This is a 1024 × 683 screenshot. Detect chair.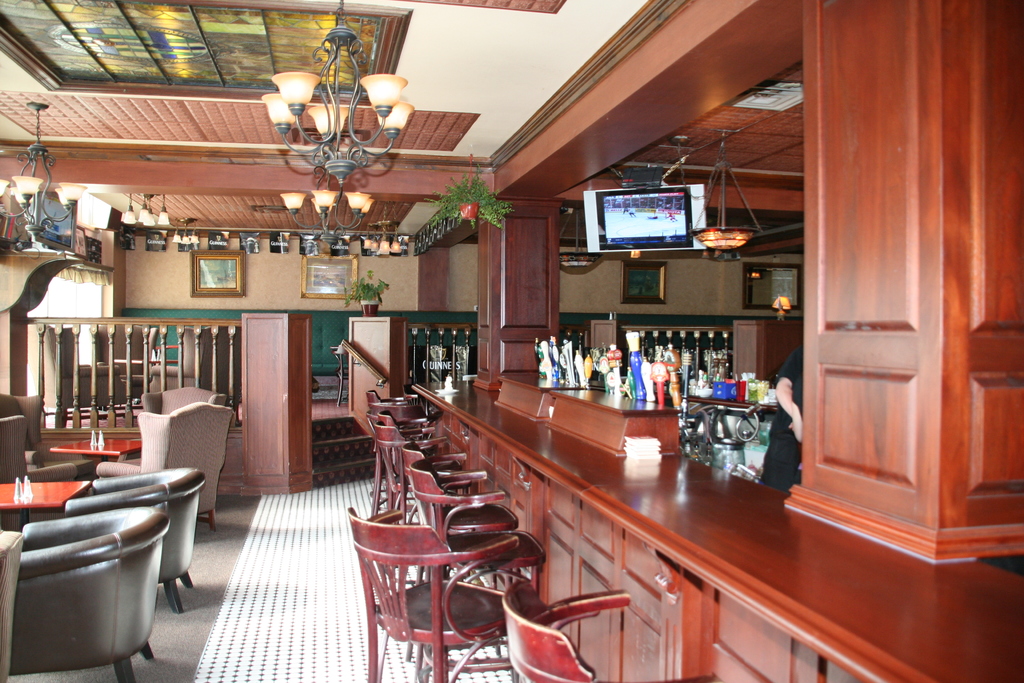
select_region(400, 457, 519, 682).
